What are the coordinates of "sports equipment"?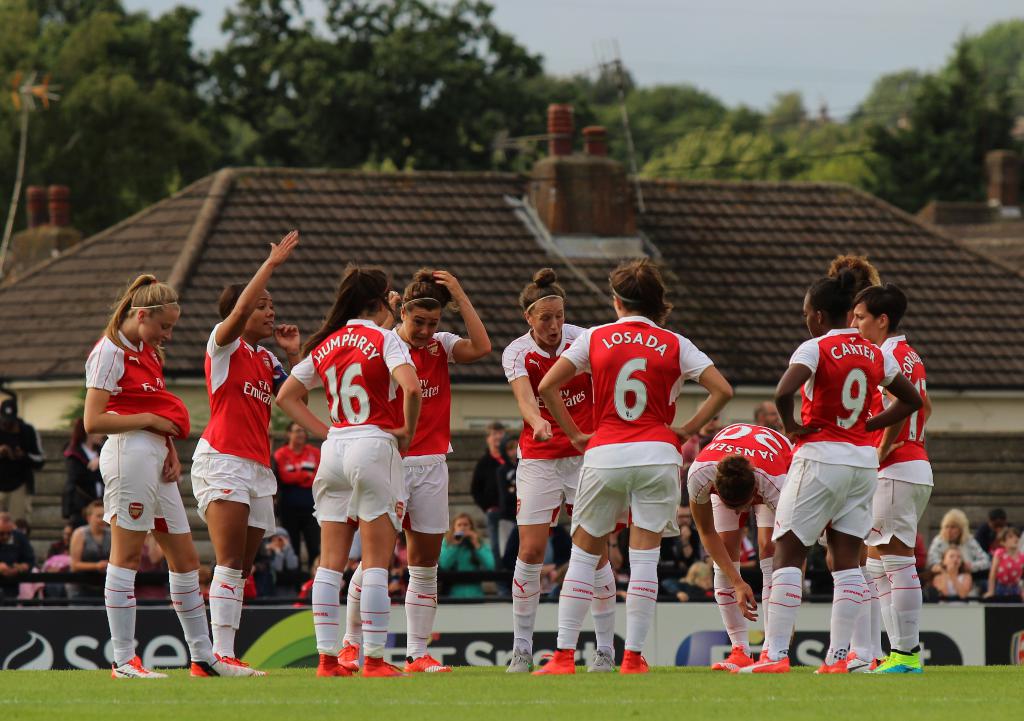
[left=360, top=658, right=406, bottom=680].
